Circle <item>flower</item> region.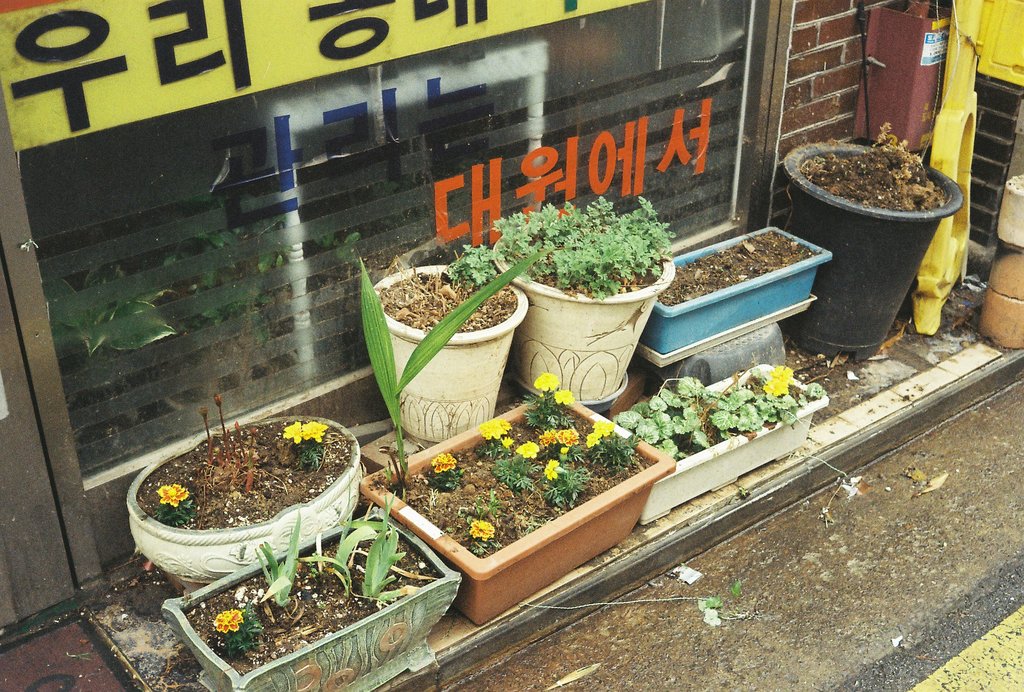
Region: 157 481 186 509.
